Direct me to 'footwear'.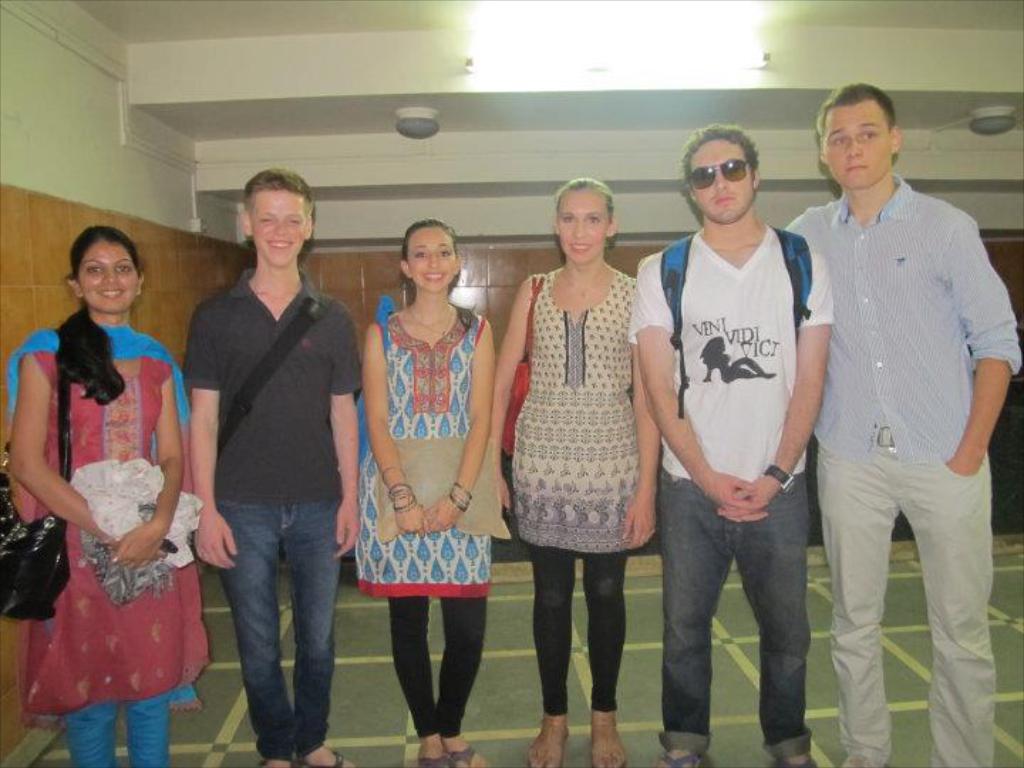
Direction: (x1=417, y1=754, x2=449, y2=767).
